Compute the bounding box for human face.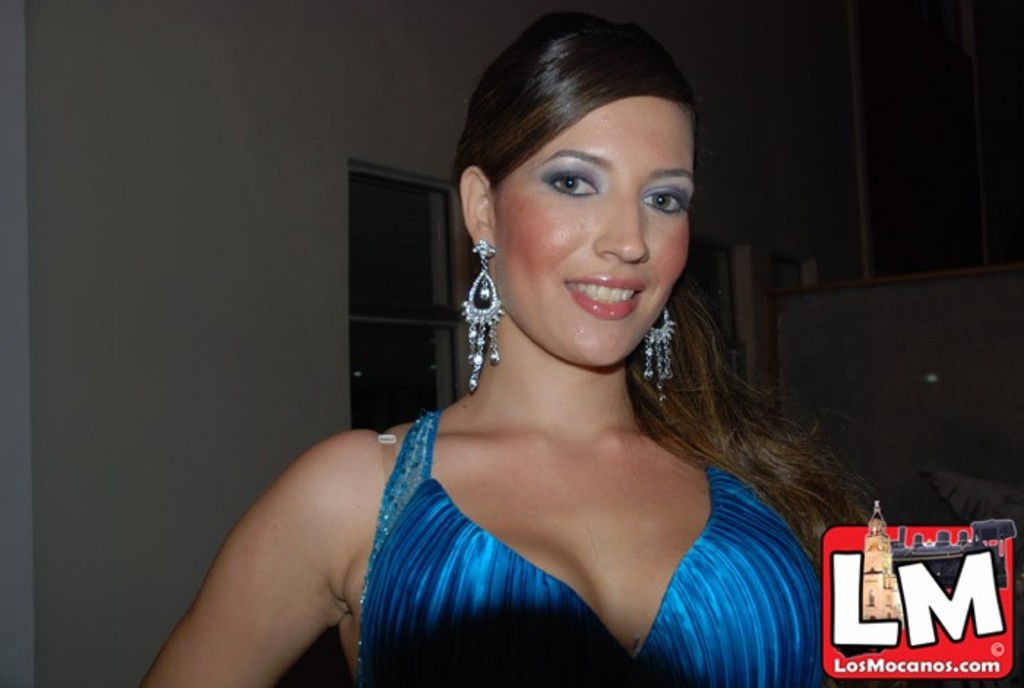
490, 92, 692, 369.
